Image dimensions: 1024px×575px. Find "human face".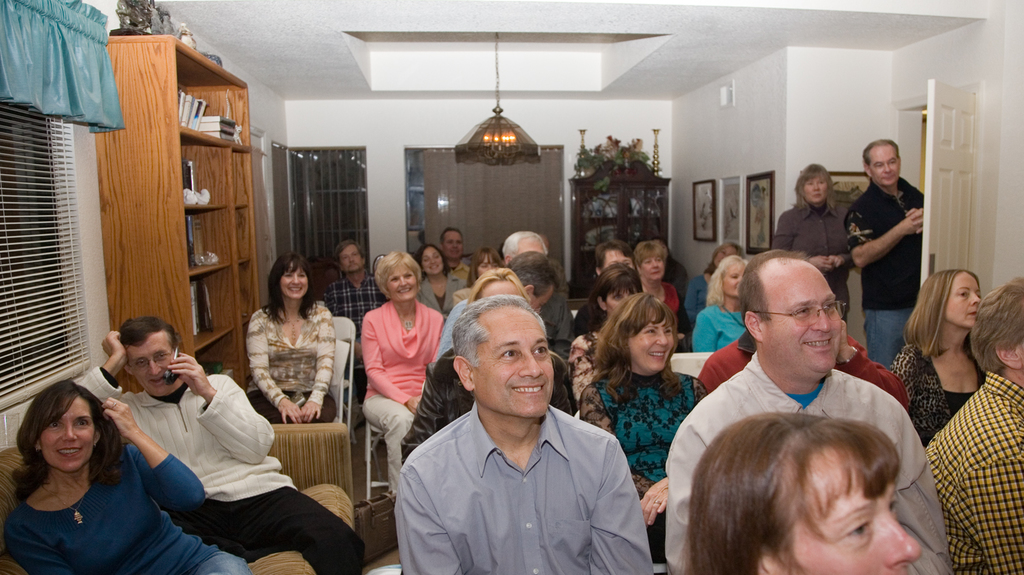
(335, 244, 362, 273).
